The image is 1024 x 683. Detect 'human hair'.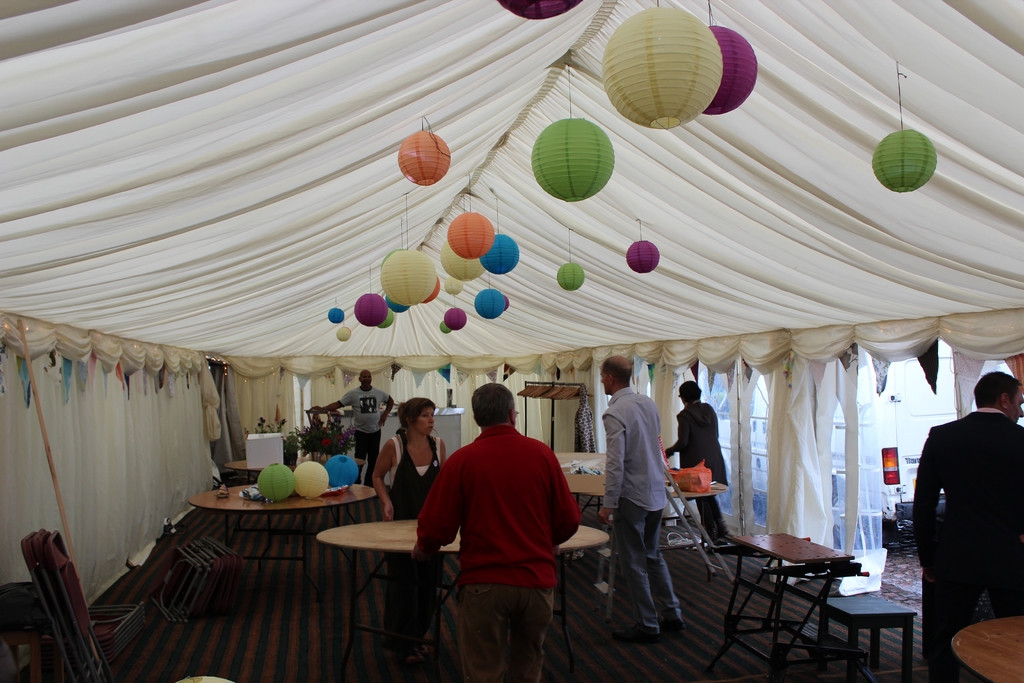
Detection: l=602, t=352, r=632, b=388.
